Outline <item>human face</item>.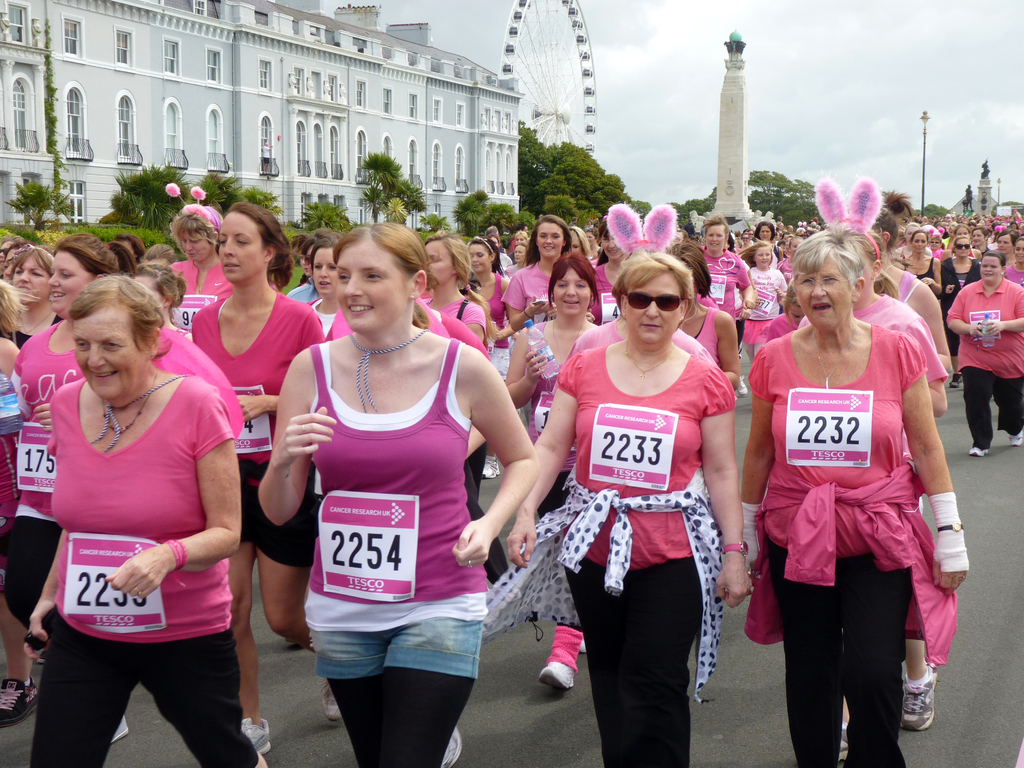
Outline: region(537, 222, 565, 260).
